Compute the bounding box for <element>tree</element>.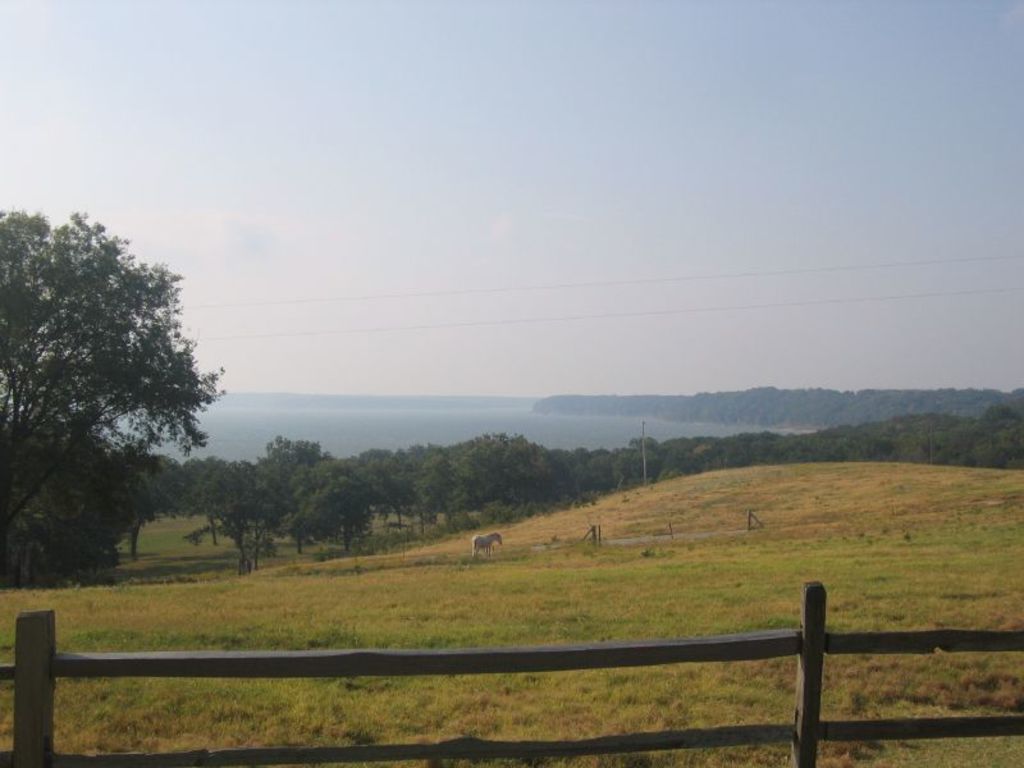
607,434,646,493.
